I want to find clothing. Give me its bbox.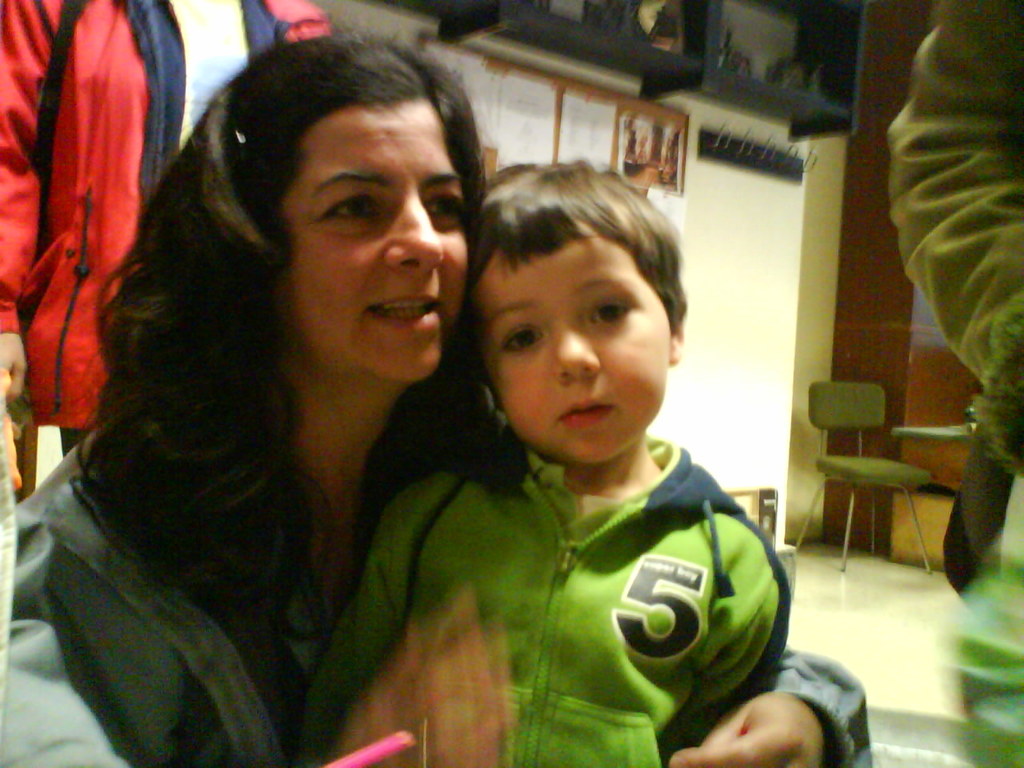
select_region(0, 422, 871, 767).
